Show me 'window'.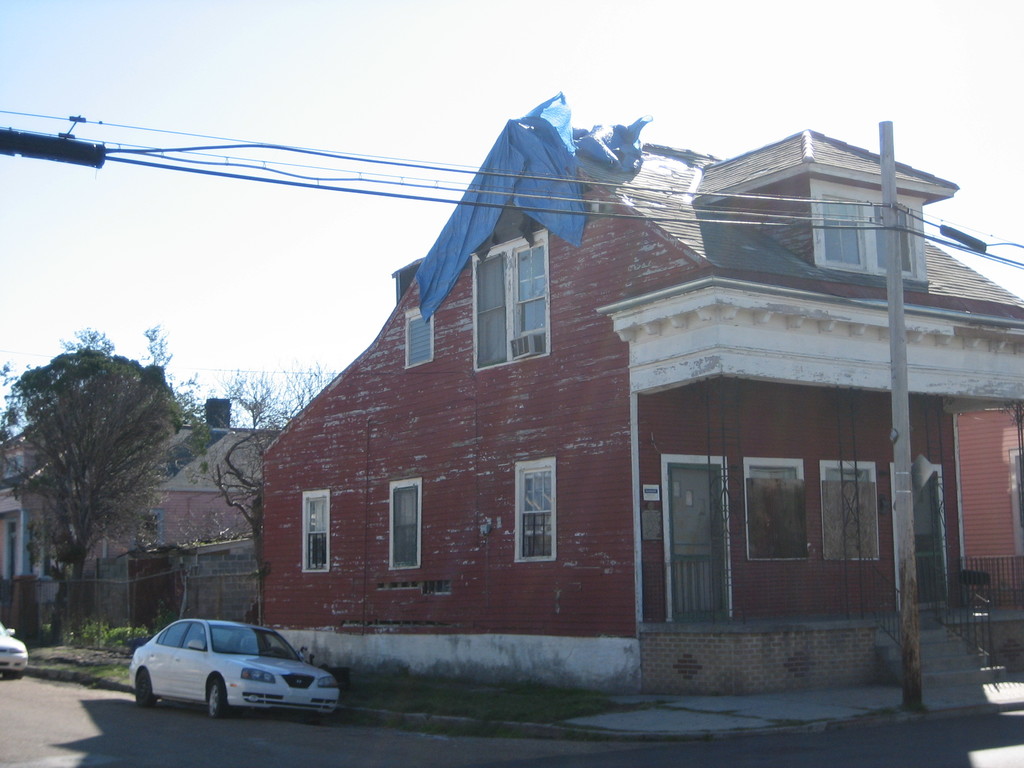
'window' is here: pyautogui.locateOnScreen(387, 481, 420, 569).
